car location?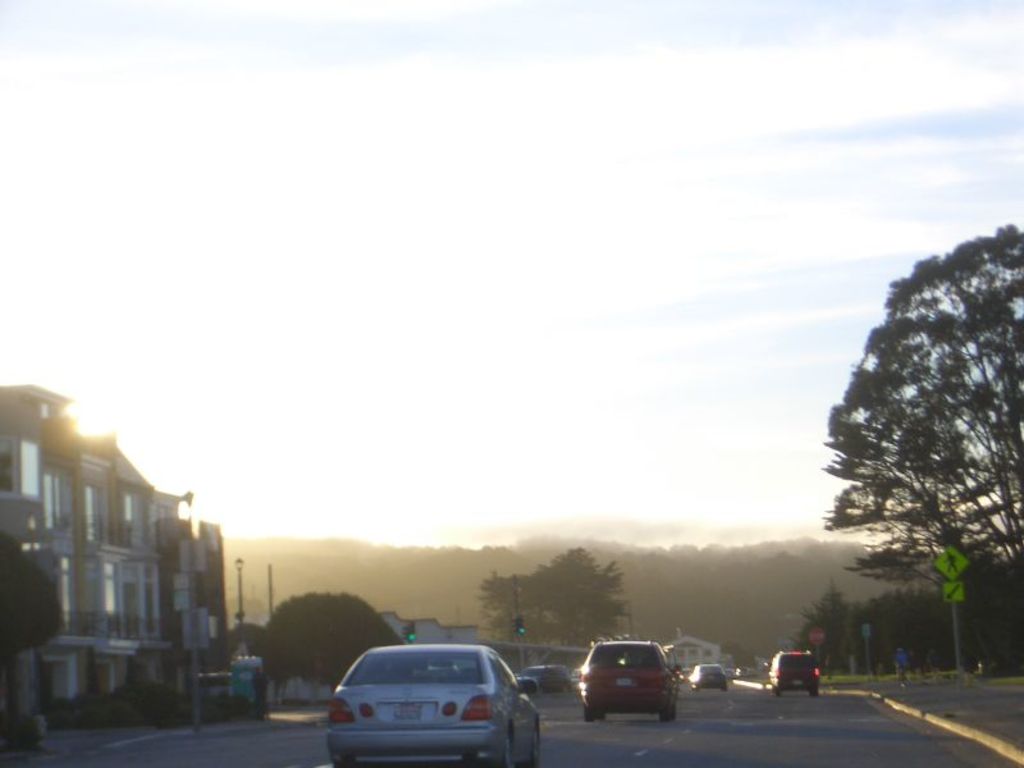
left=316, top=639, right=532, bottom=756
